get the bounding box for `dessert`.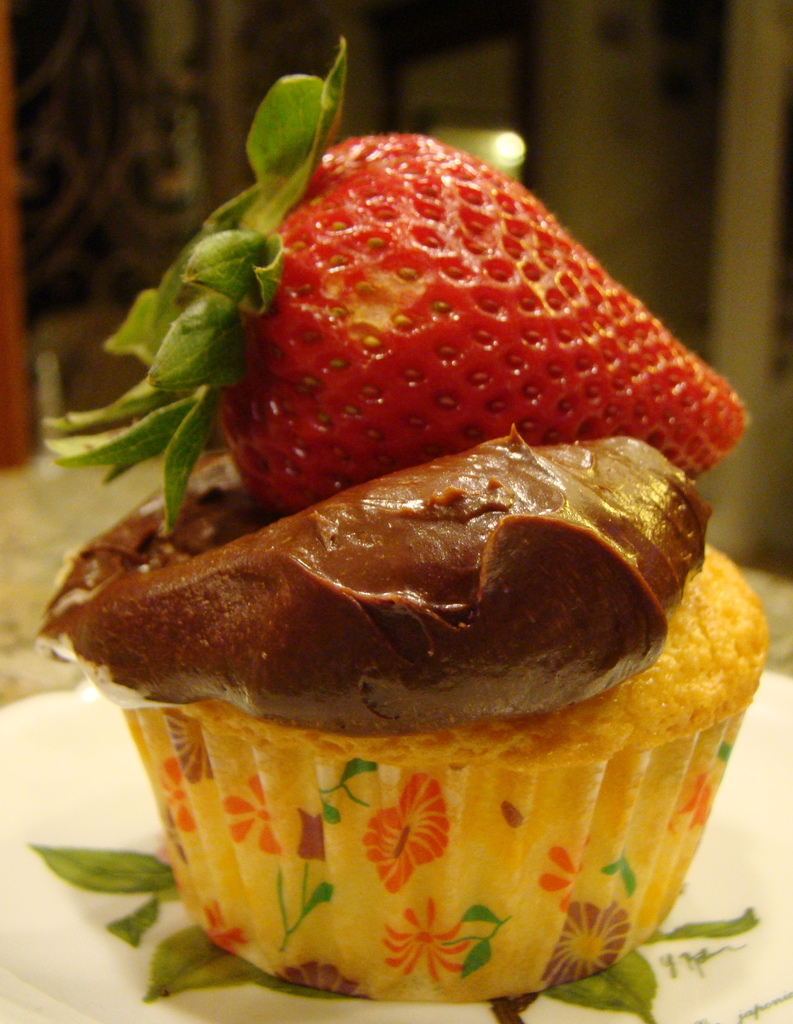
x1=41 y1=22 x2=767 y2=998.
